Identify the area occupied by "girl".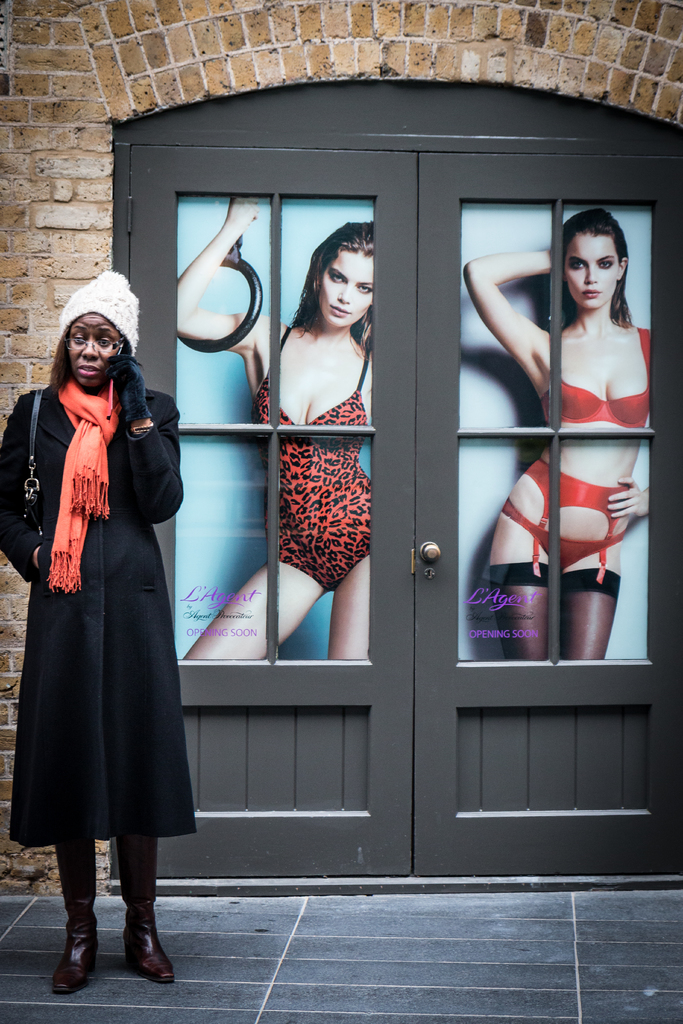
Area: {"left": 170, "top": 192, "right": 367, "bottom": 661}.
